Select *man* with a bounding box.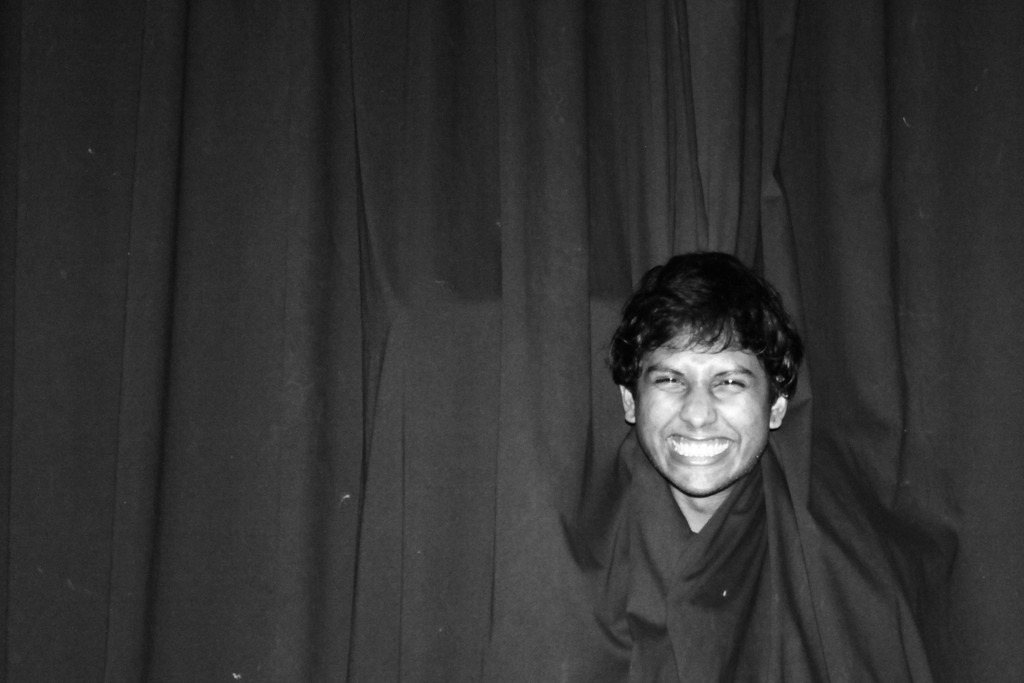
box(540, 243, 903, 670).
